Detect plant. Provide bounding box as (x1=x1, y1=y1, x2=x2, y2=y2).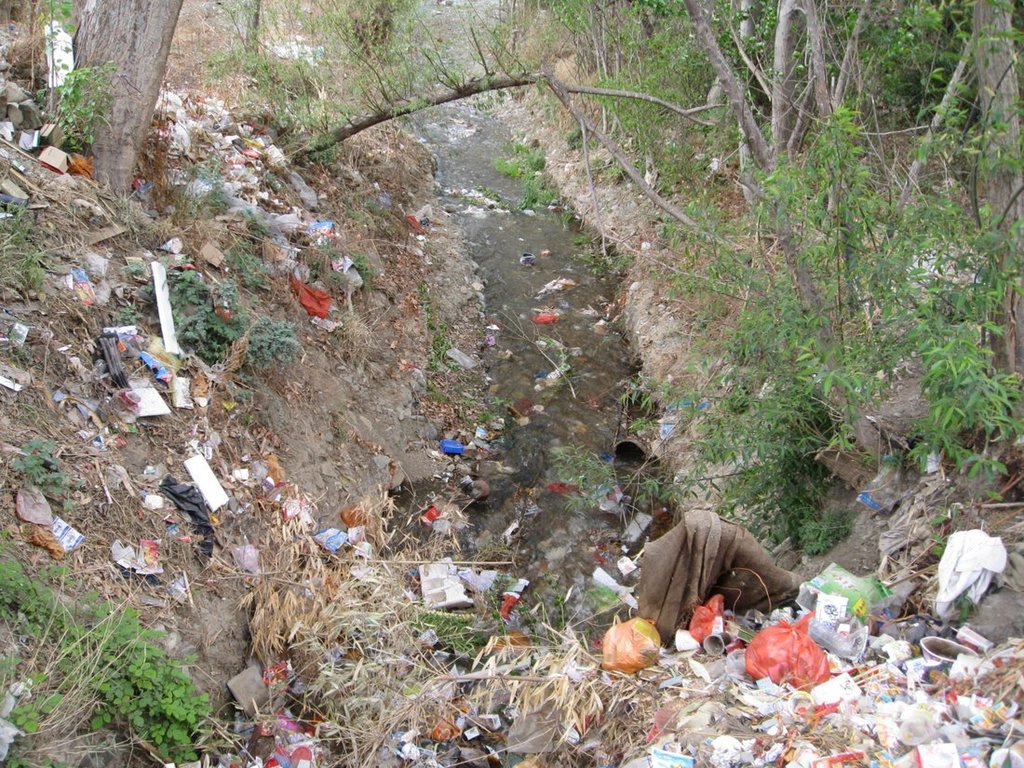
(x1=2, y1=0, x2=20, y2=91).
